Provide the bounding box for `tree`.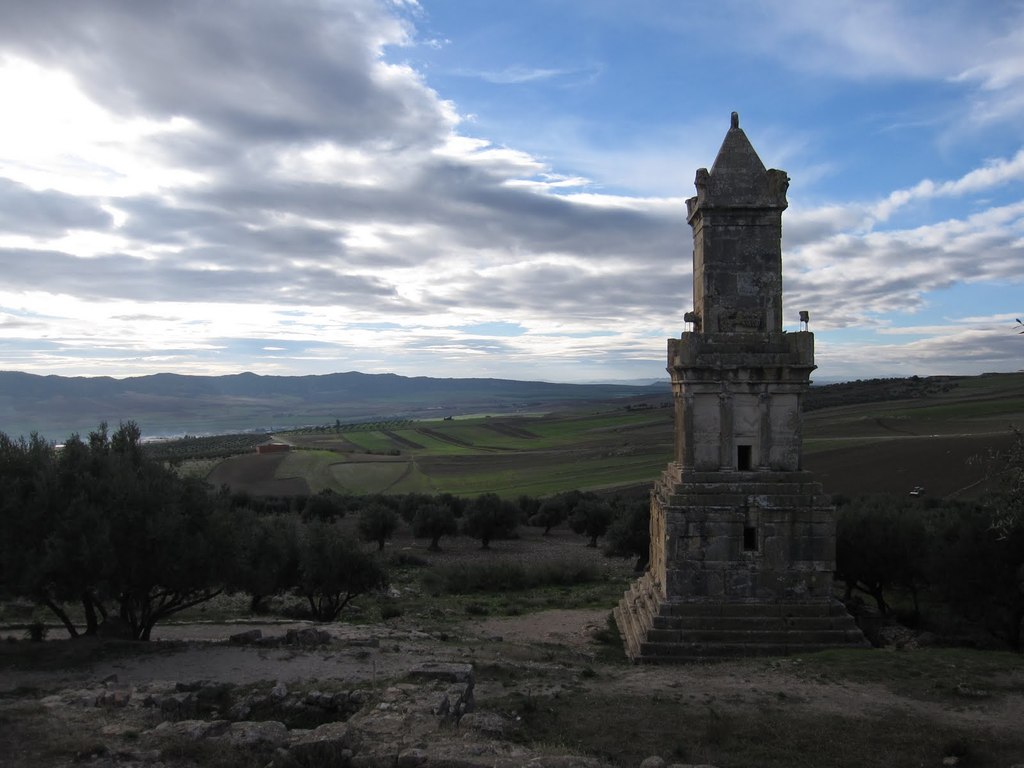
detection(573, 495, 626, 545).
